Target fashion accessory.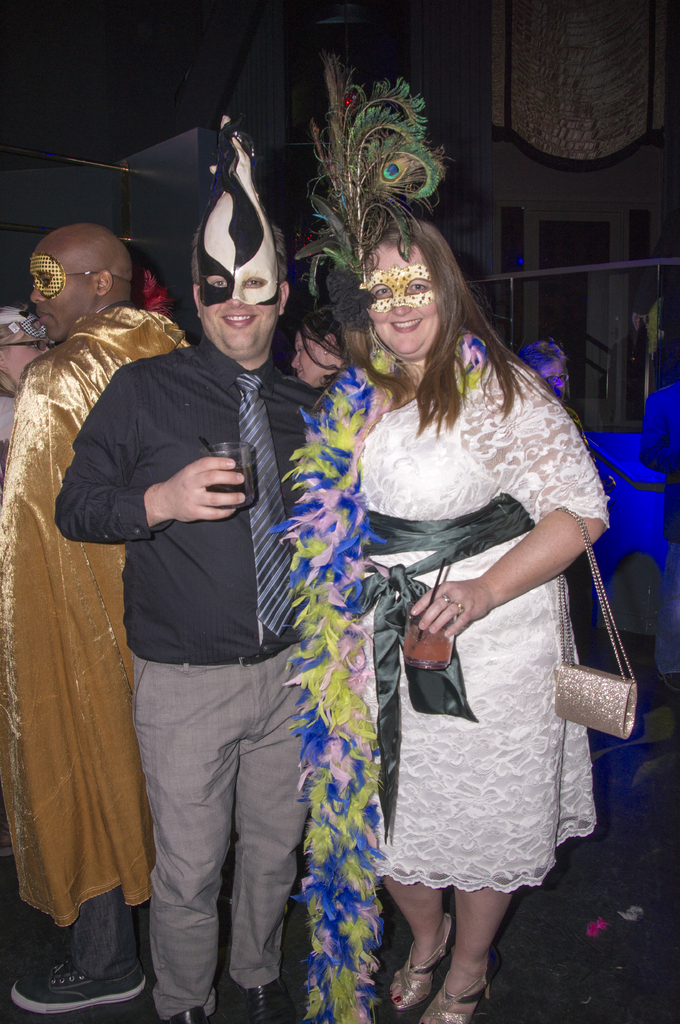
Target region: region(409, 968, 485, 1023).
